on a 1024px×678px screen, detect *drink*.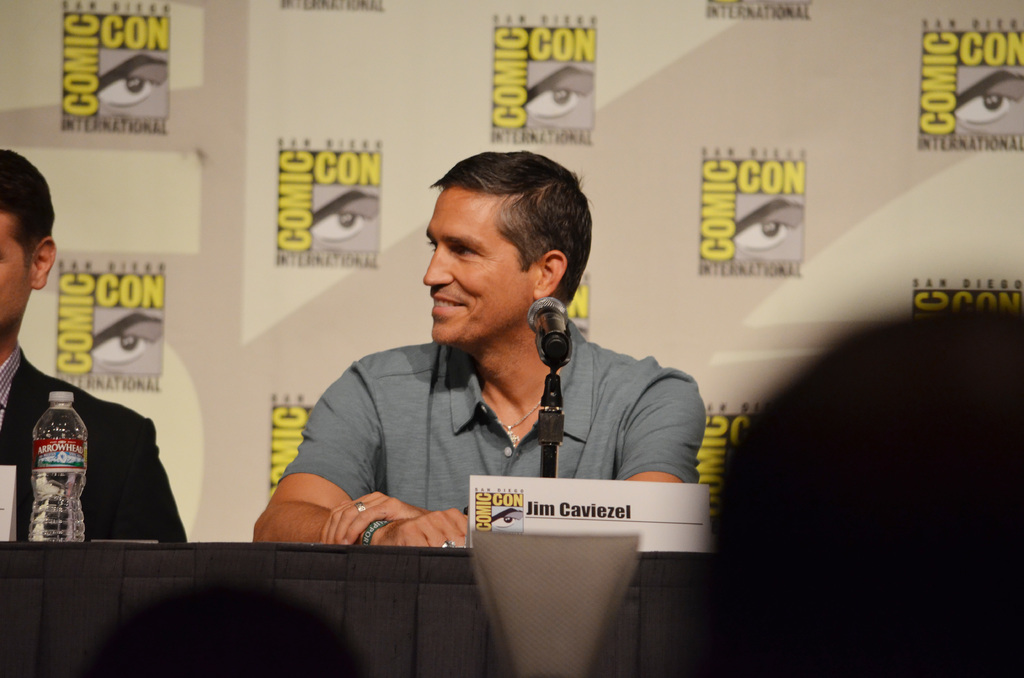
box(29, 388, 86, 543).
